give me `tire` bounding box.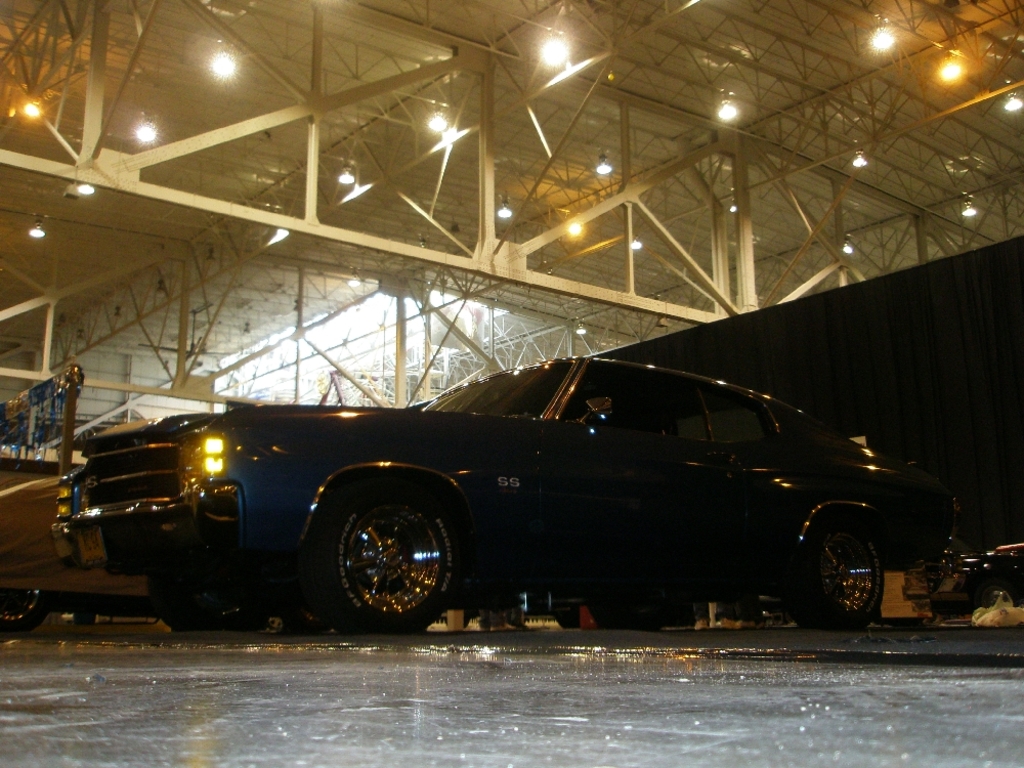
301, 476, 463, 634.
